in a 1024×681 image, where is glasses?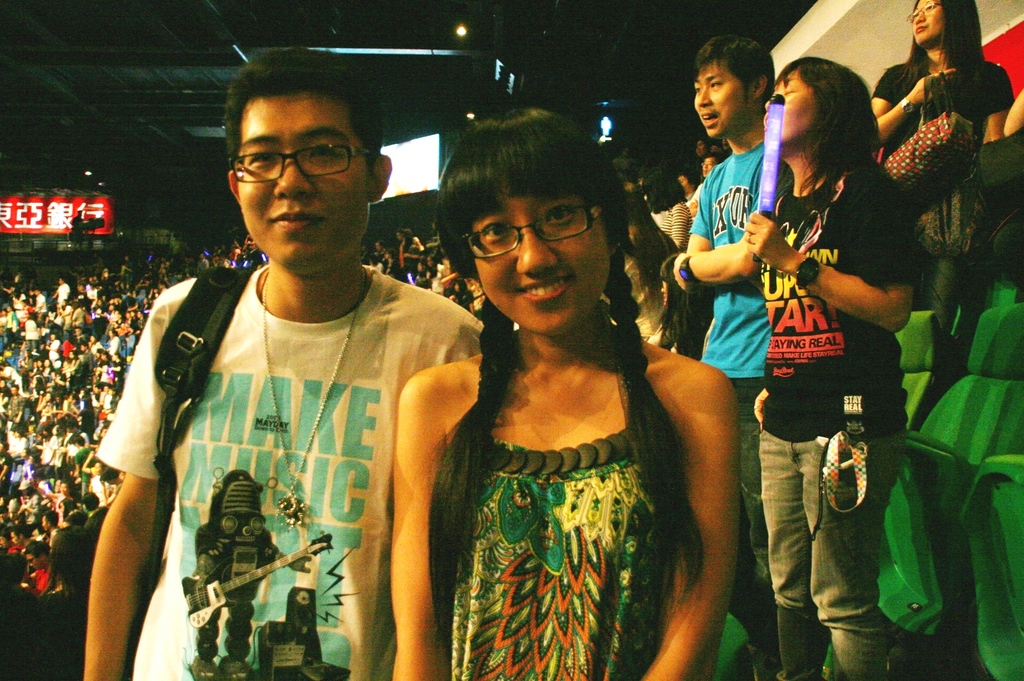
[215, 124, 379, 191].
